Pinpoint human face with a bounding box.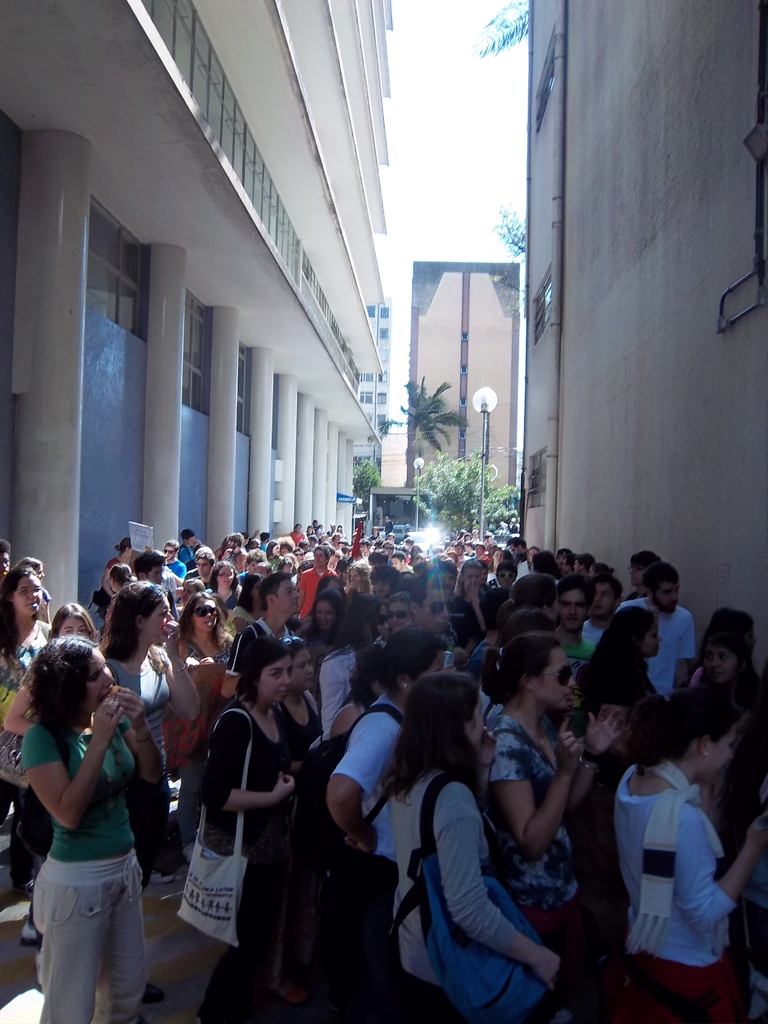
box=[532, 644, 573, 704].
